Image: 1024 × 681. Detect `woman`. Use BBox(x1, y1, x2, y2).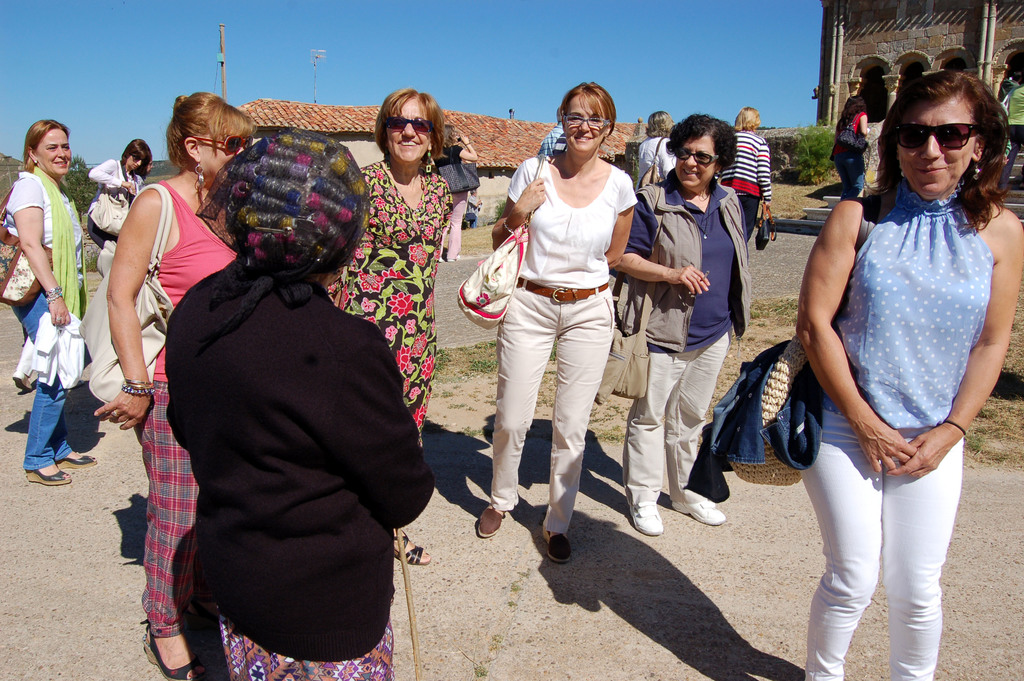
BBox(467, 76, 639, 562).
